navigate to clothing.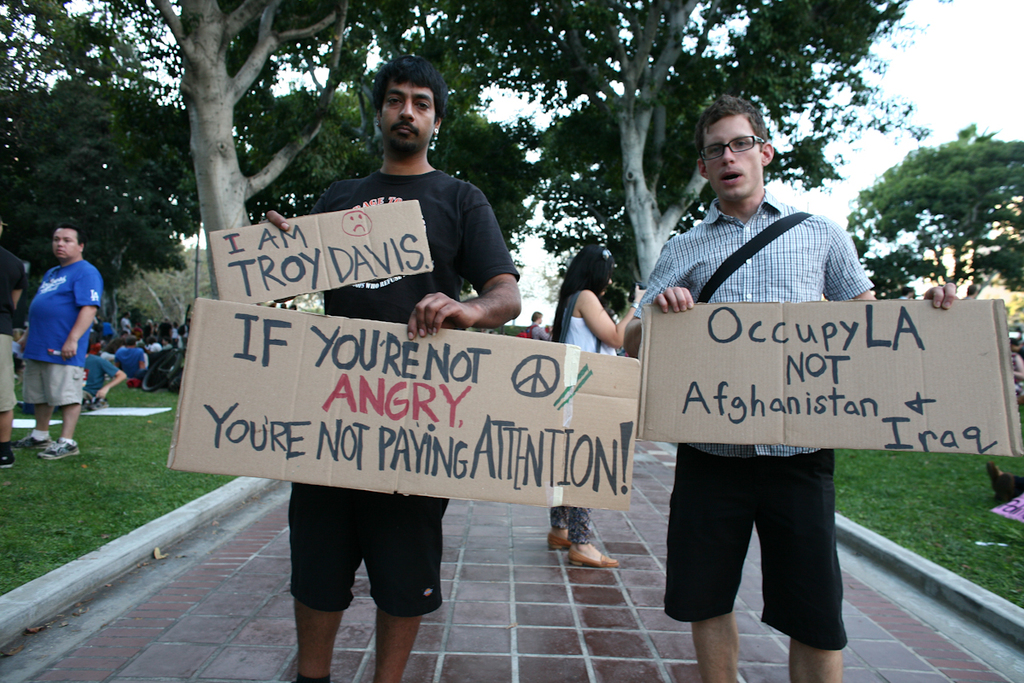
Navigation target: (633, 184, 875, 457).
